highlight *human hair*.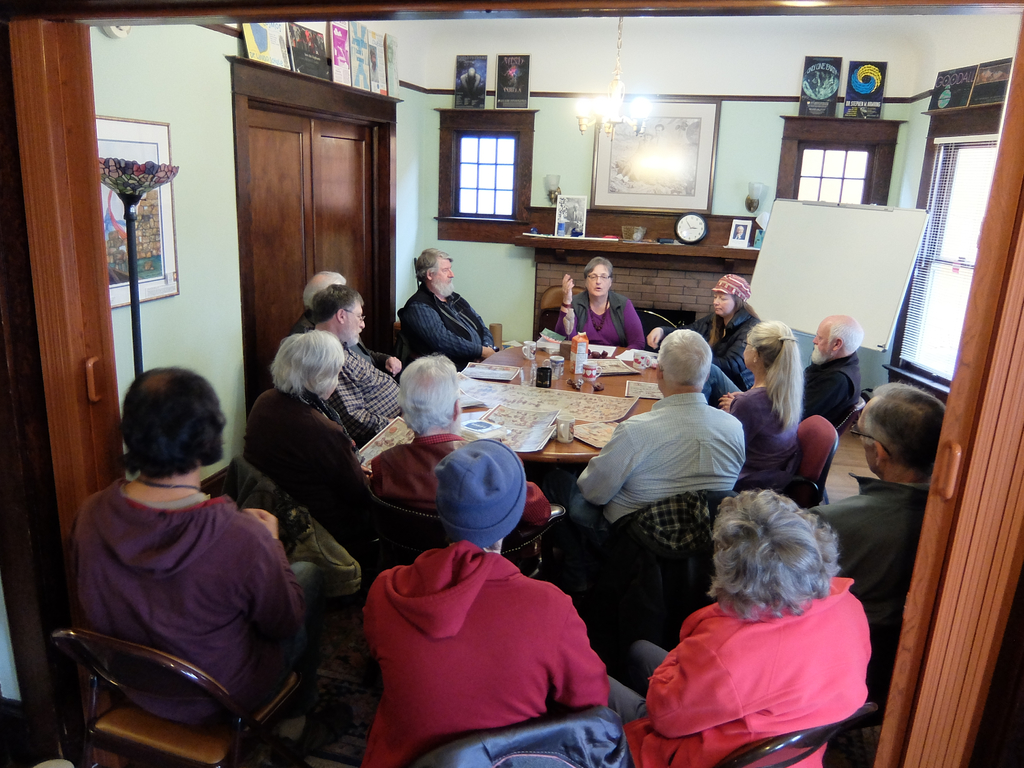
Highlighted region: (x1=831, y1=320, x2=863, y2=357).
